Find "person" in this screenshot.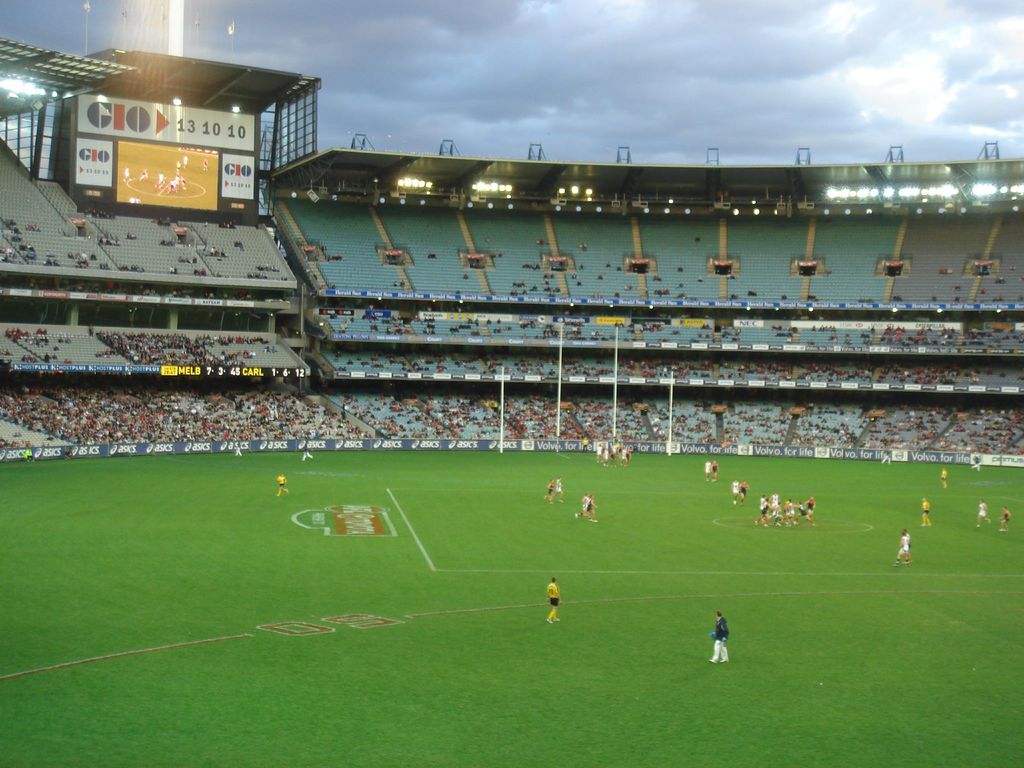
The bounding box for "person" is detection(919, 497, 932, 531).
